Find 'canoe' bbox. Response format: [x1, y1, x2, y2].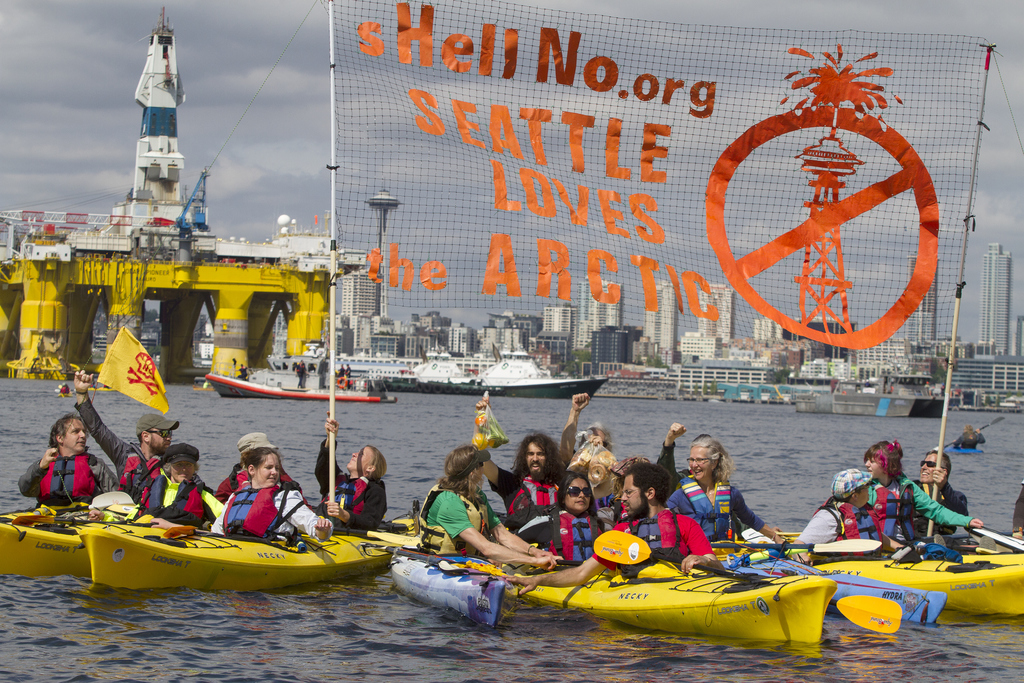
[0, 504, 150, 582].
